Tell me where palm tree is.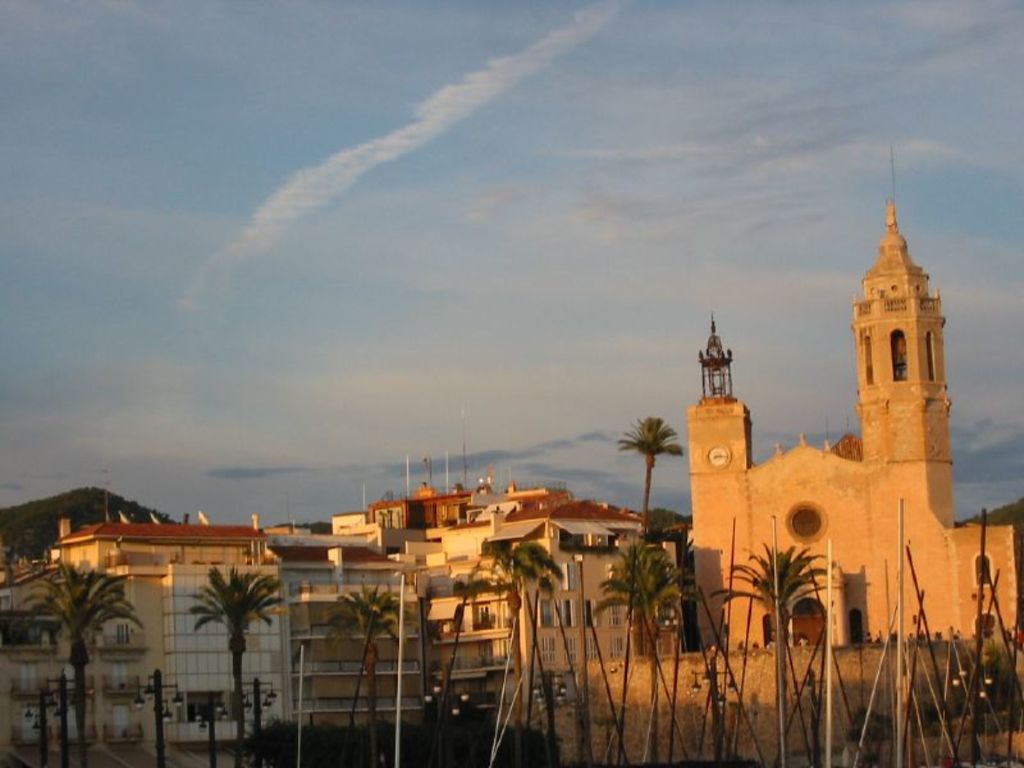
palm tree is at (604,538,678,751).
